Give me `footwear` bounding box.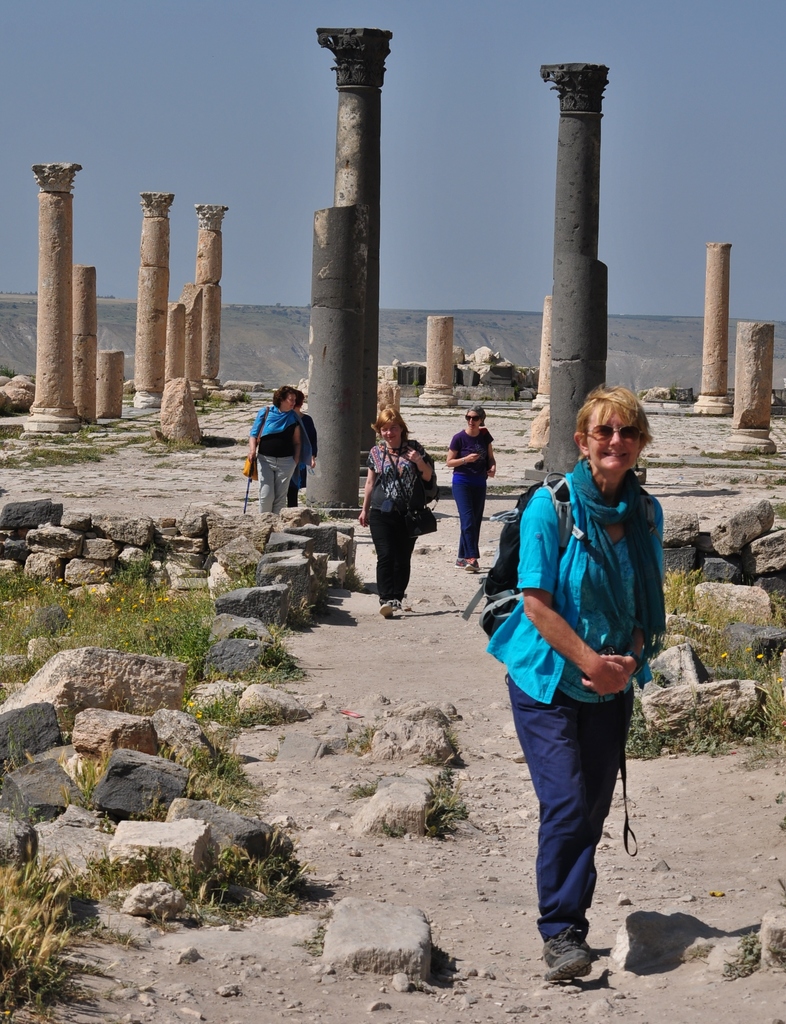
bbox=[376, 591, 392, 617].
